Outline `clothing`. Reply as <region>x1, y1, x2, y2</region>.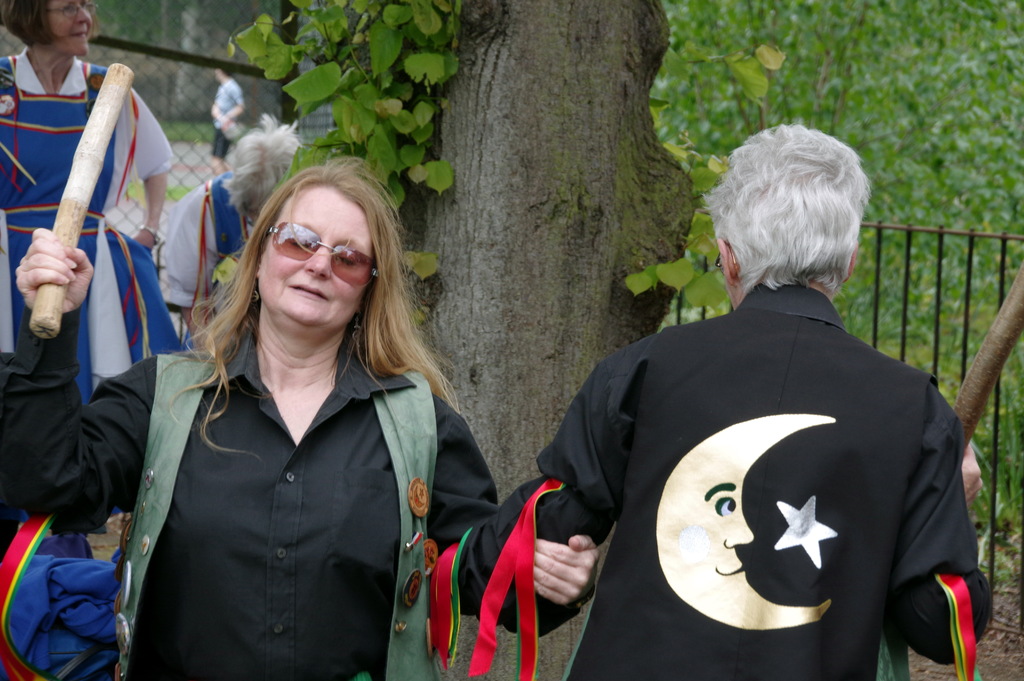
<region>557, 262, 987, 680</region>.
